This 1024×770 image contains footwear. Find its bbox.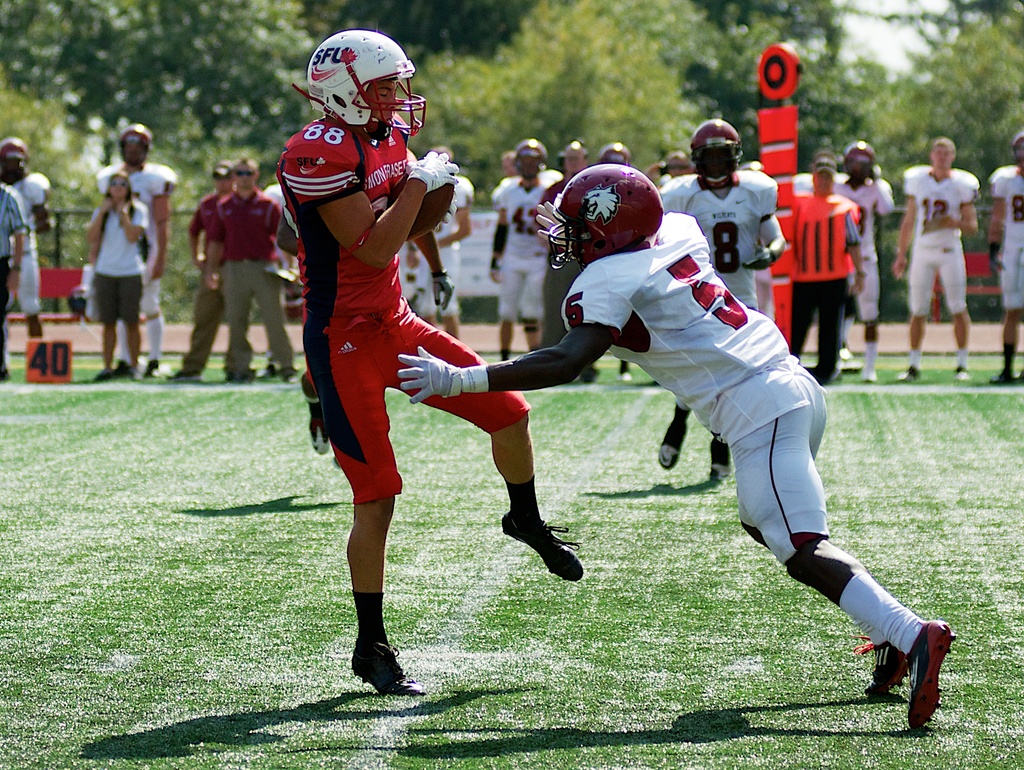
left=996, top=368, right=1011, bottom=385.
